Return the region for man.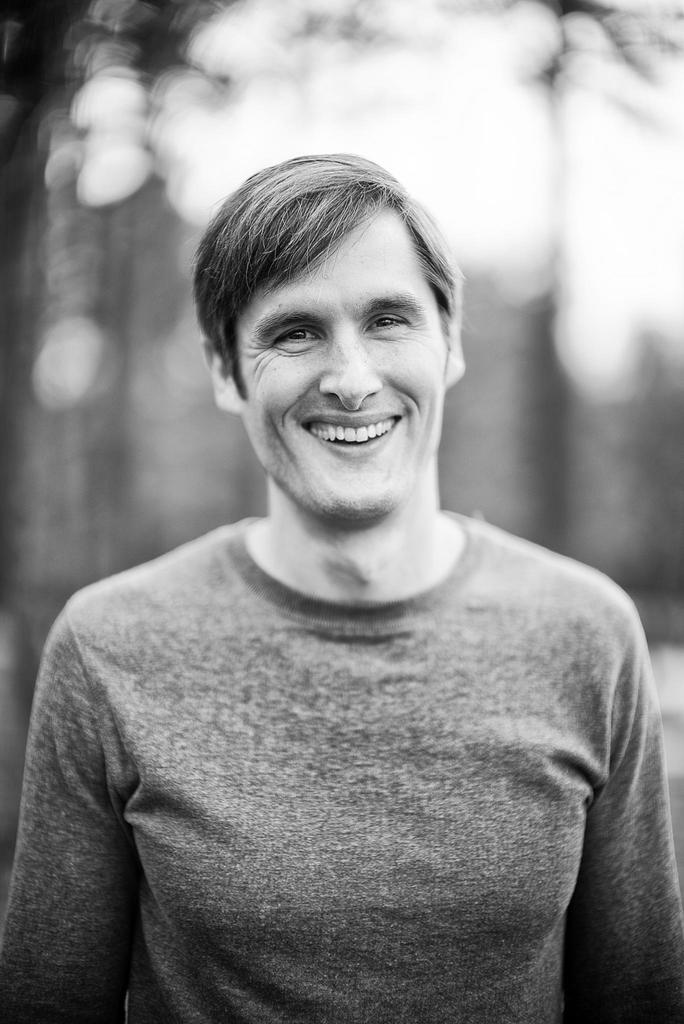
[x1=0, y1=152, x2=683, y2=1023].
